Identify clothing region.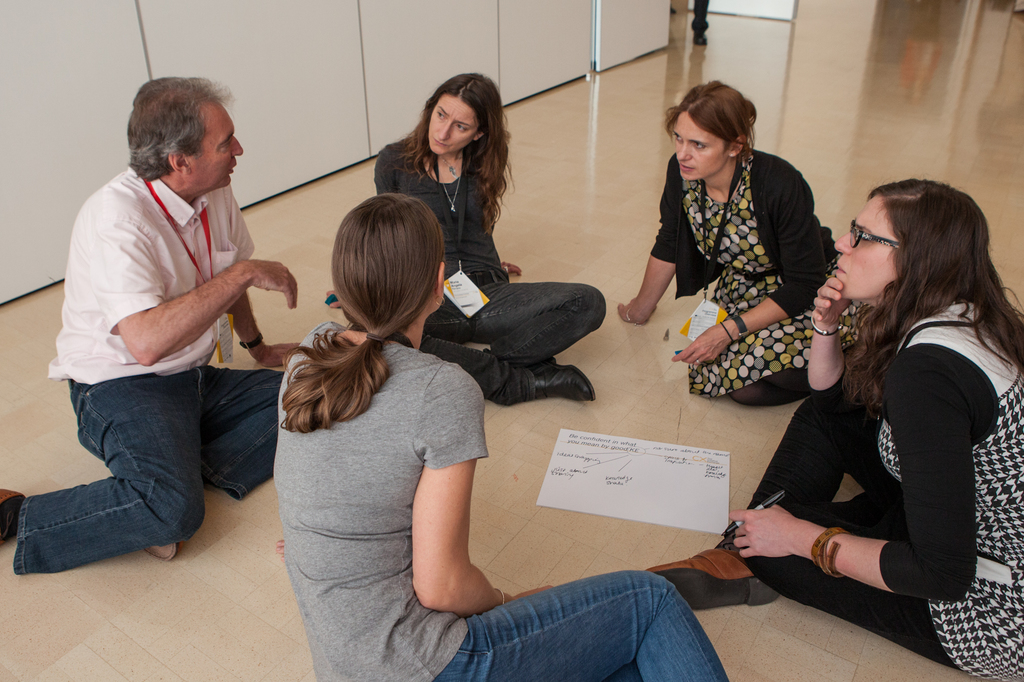
Region: detection(273, 320, 729, 681).
